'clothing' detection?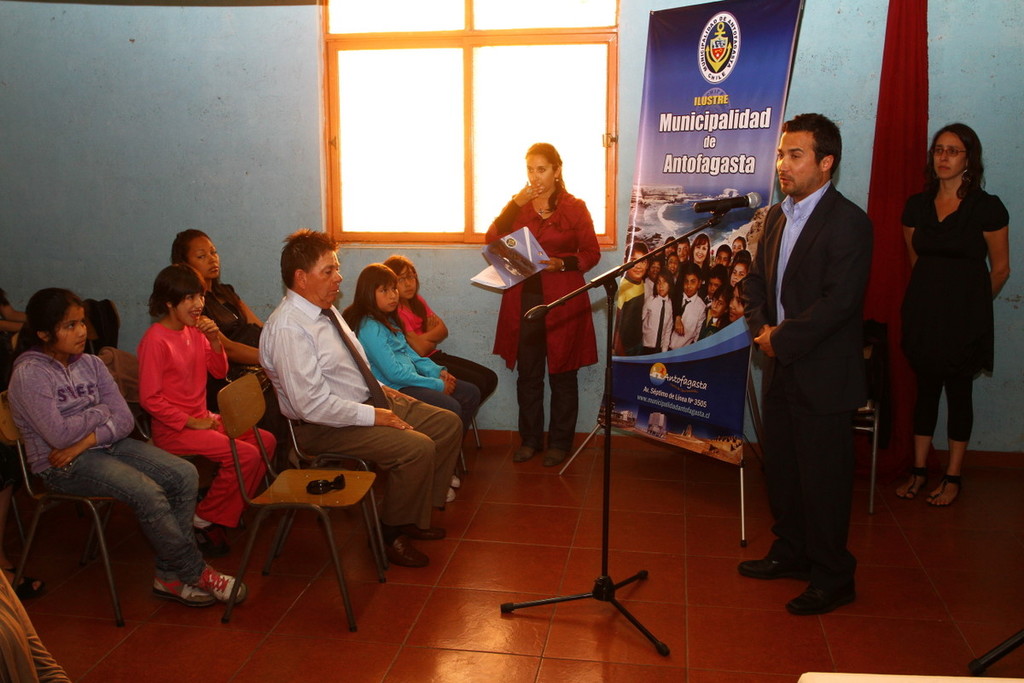
<region>214, 276, 260, 400</region>
